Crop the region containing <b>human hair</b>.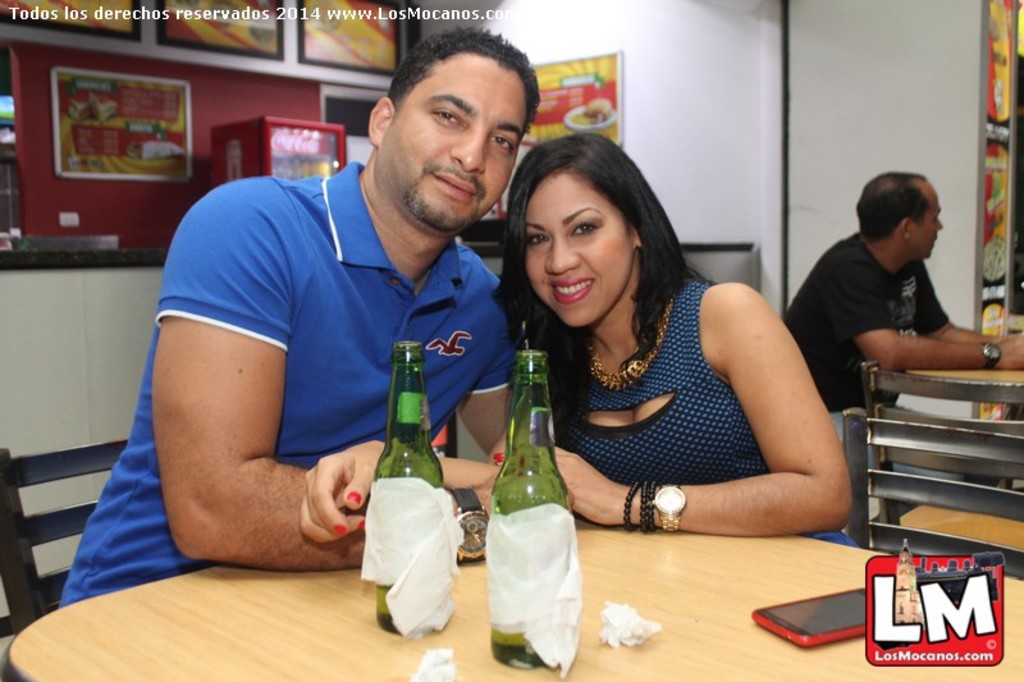
Crop region: <region>483, 125, 689, 367</region>.
